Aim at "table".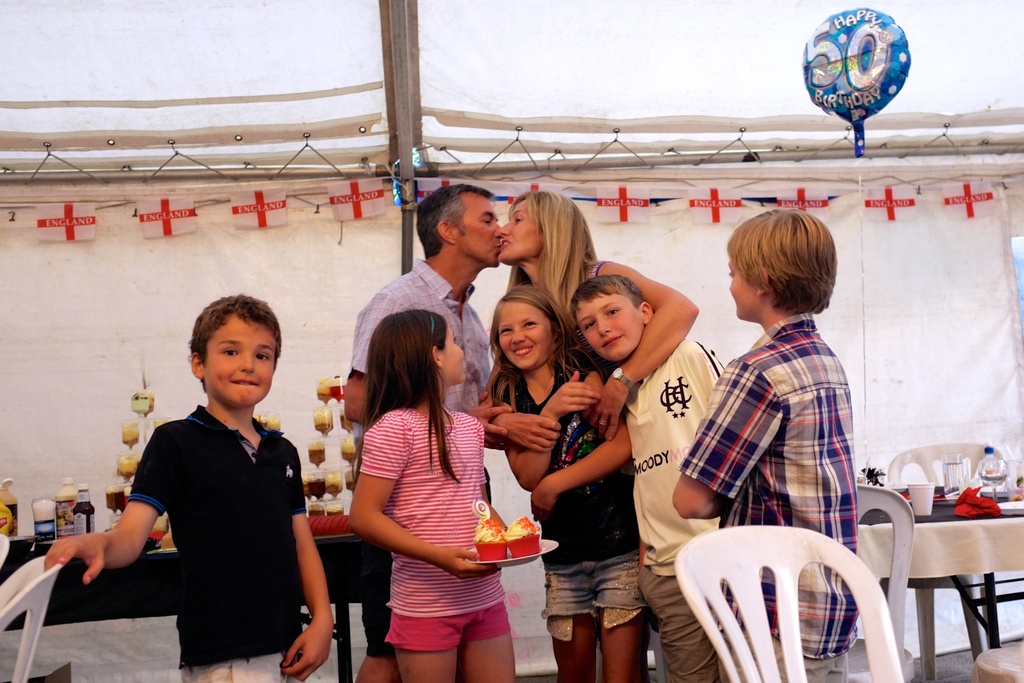
Aimed at (817, 468, 1012, 652).
